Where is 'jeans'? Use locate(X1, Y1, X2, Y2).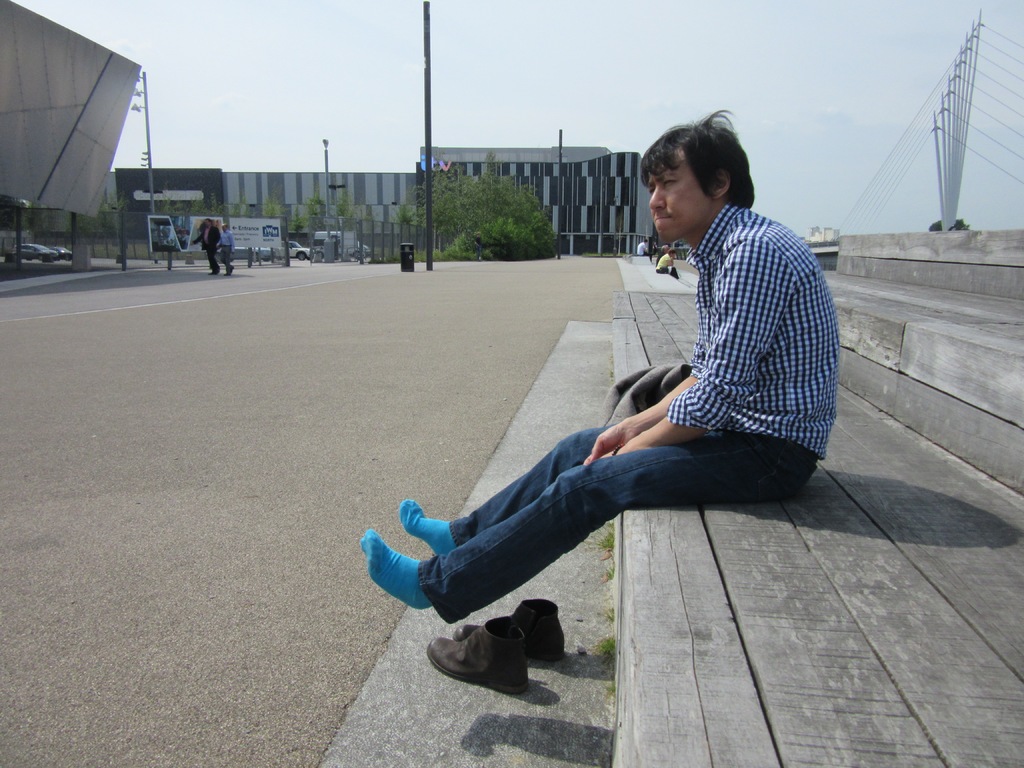
locate(221, 239, 236, 278).
